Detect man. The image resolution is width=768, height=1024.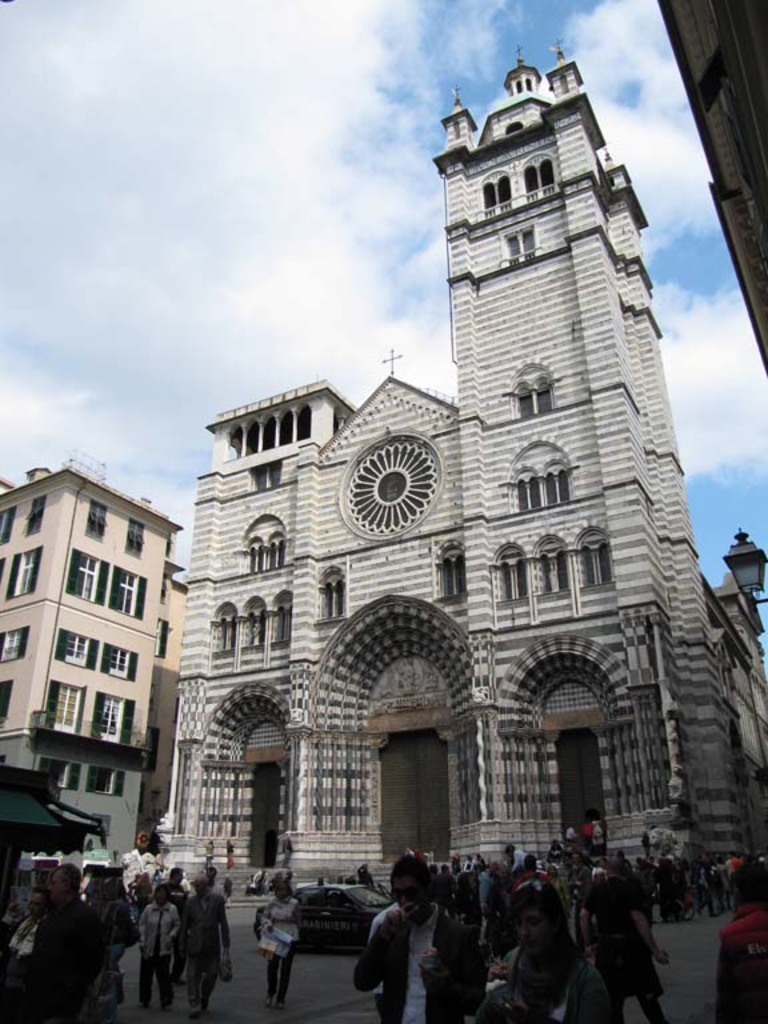
[left=176, top=871, right=239, bottom=1013].
